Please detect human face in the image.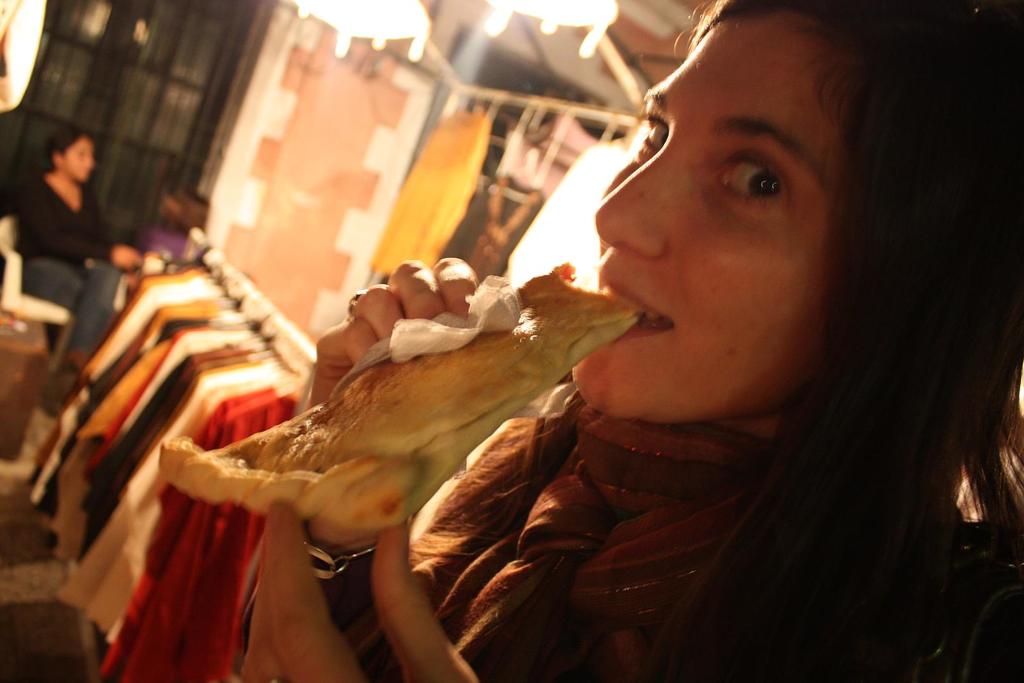
571, 7, 848, 424.
